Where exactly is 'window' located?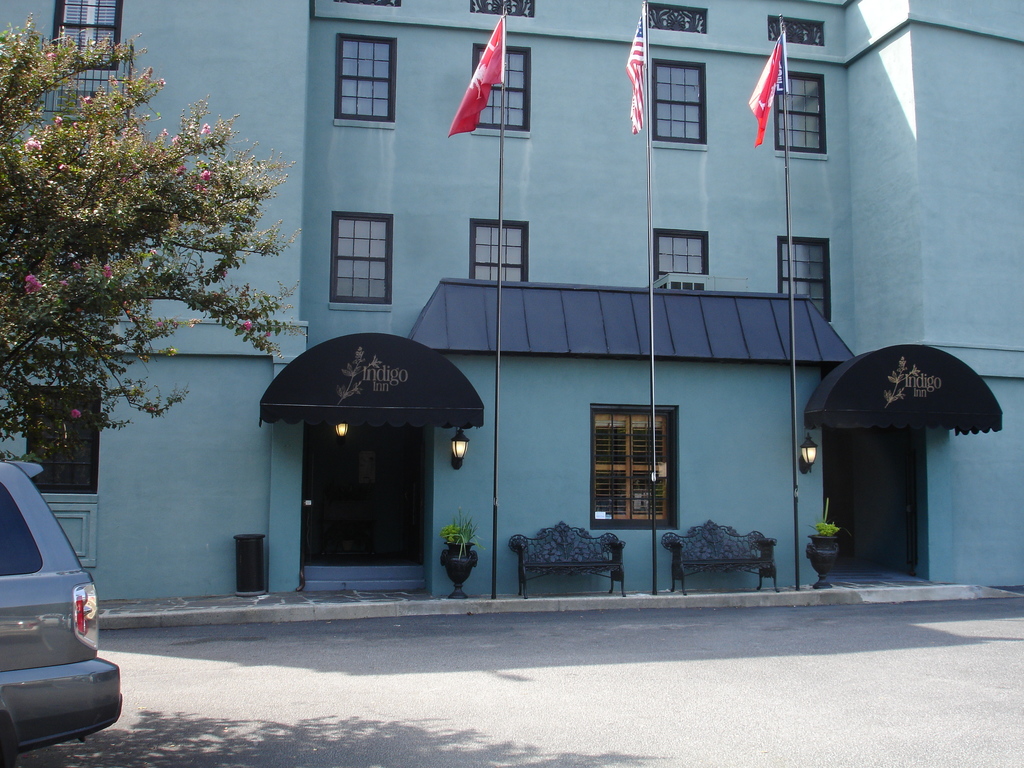
Its bounding box is region(326, 209, 397, 307).
